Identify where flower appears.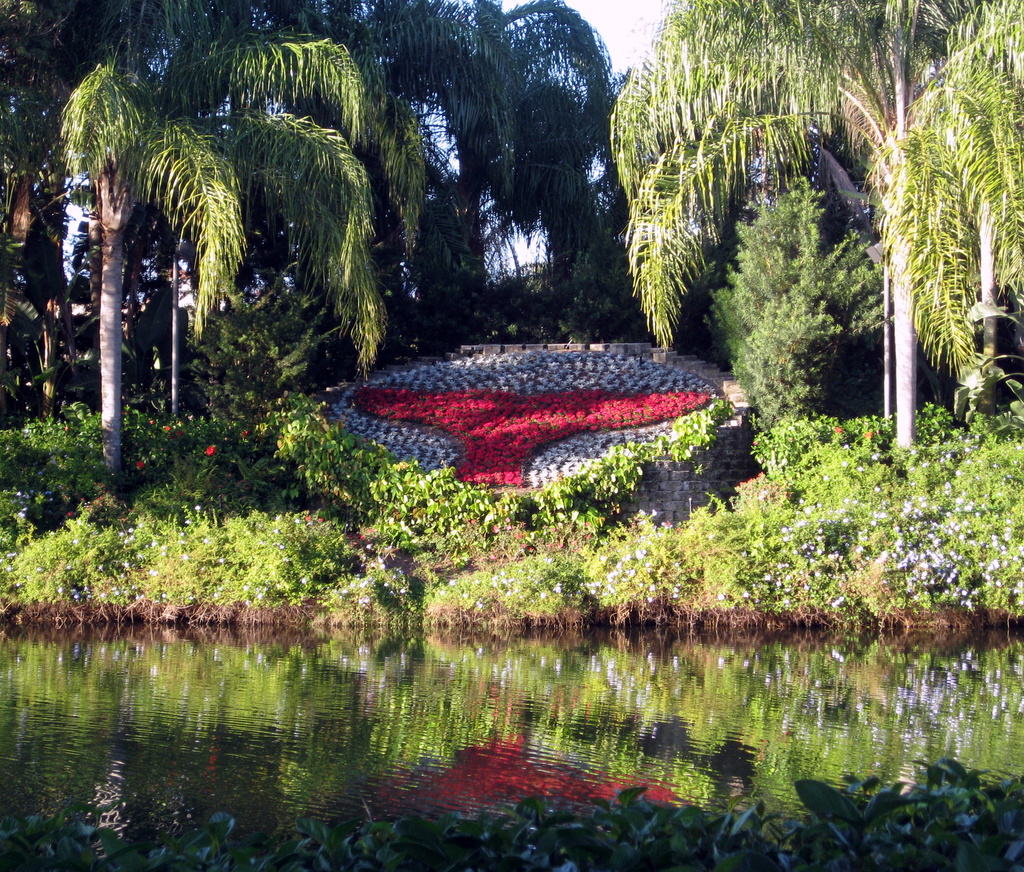
Appears at select_region(136, 462, 143, 469).
